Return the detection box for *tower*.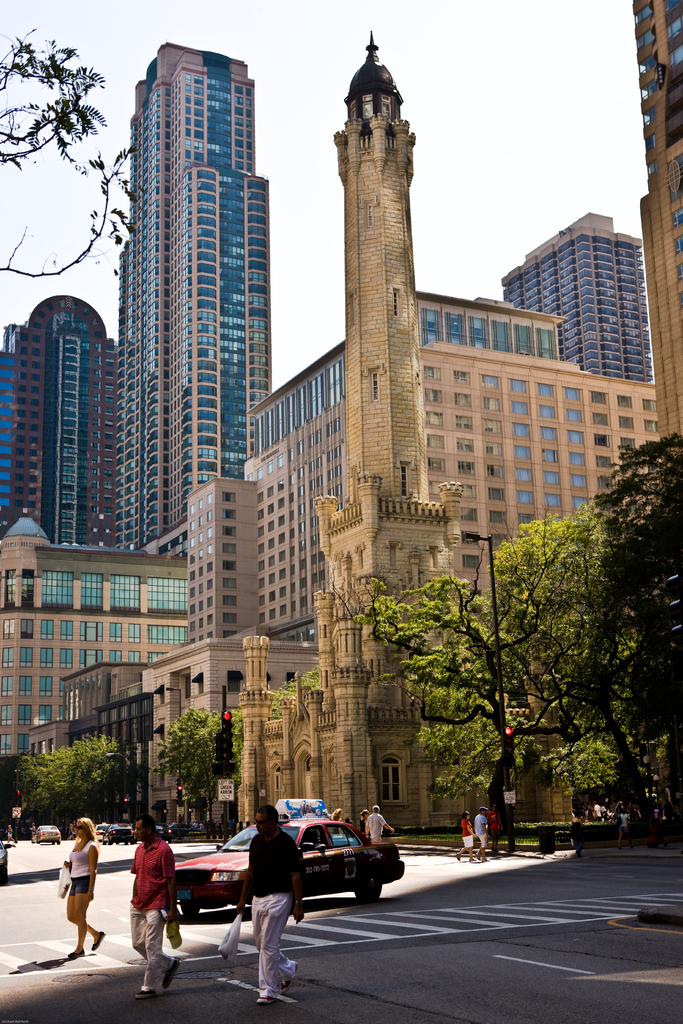
300, 38, 482, 818.
